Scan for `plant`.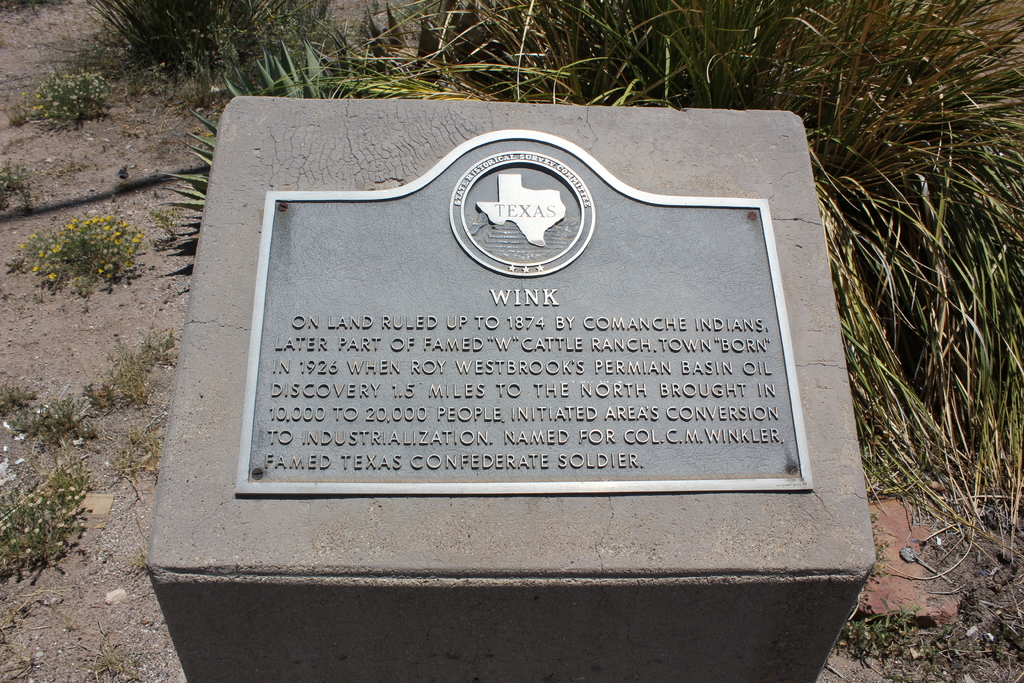
Scan result: <box>215,42,319,100</box>.
